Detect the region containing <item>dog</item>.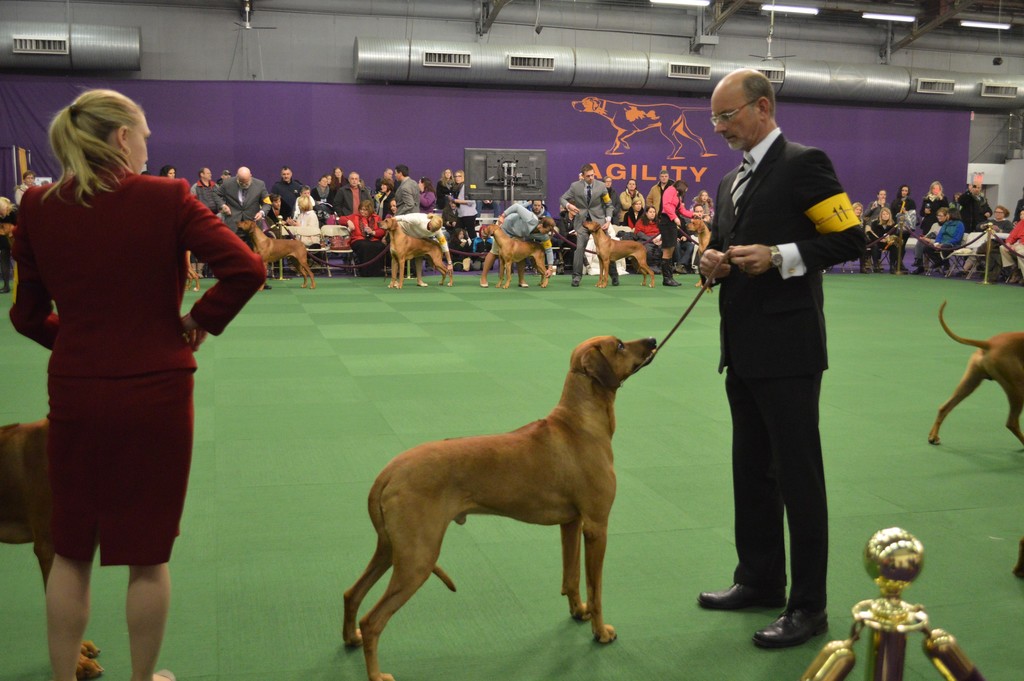
box=[0, 419, 108, 680].
